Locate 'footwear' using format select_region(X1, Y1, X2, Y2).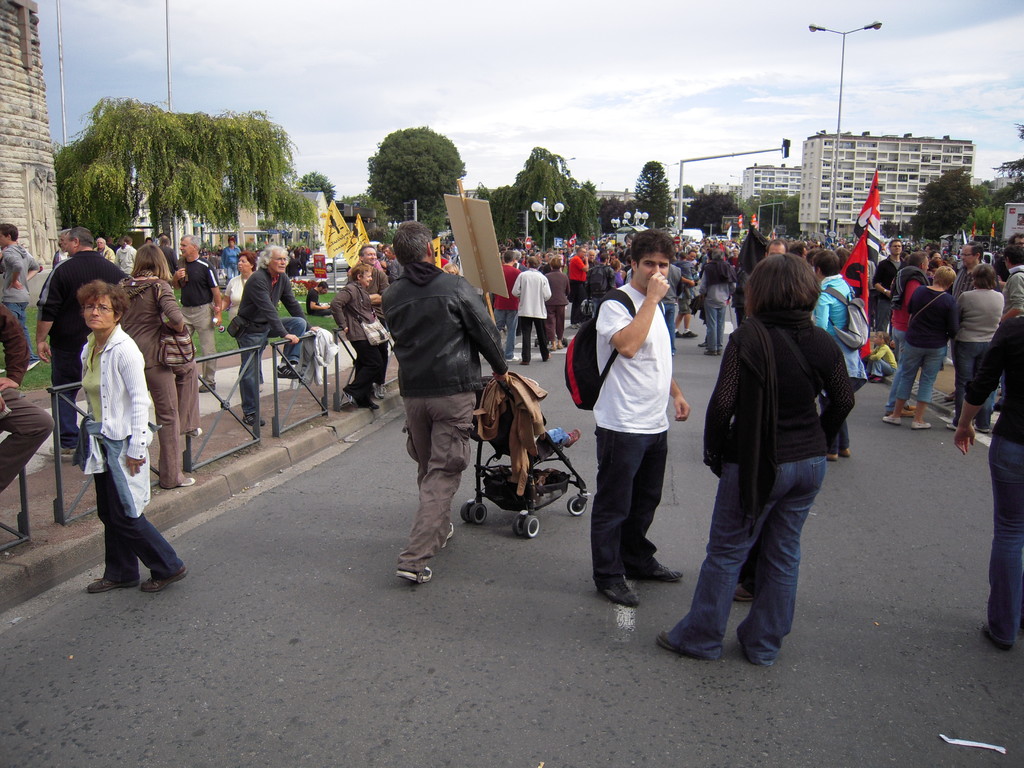
select_region(676, 328, 696, 335).
